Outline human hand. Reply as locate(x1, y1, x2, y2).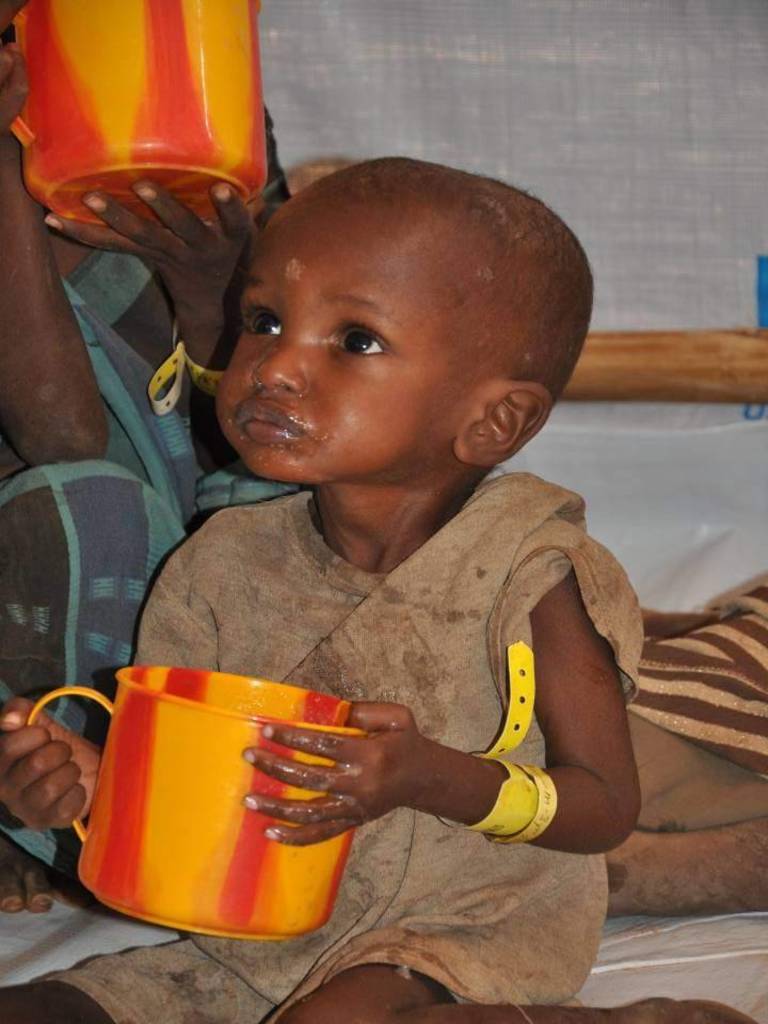
locate(276, 702, 487, 851).
